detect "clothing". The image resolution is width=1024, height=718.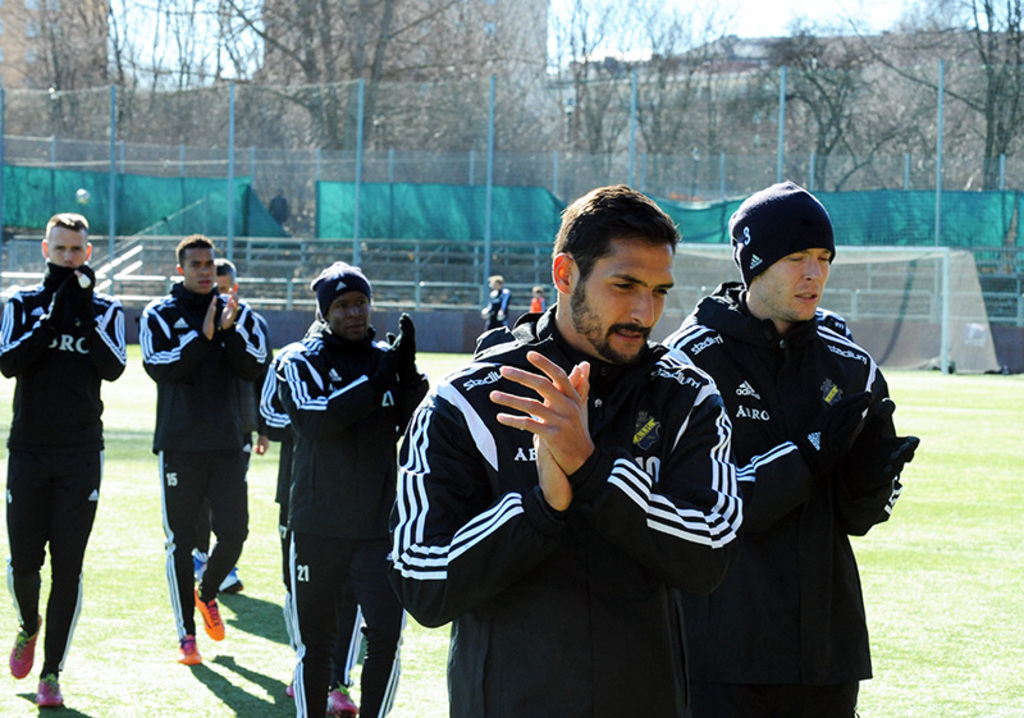
522:294:547:314.
